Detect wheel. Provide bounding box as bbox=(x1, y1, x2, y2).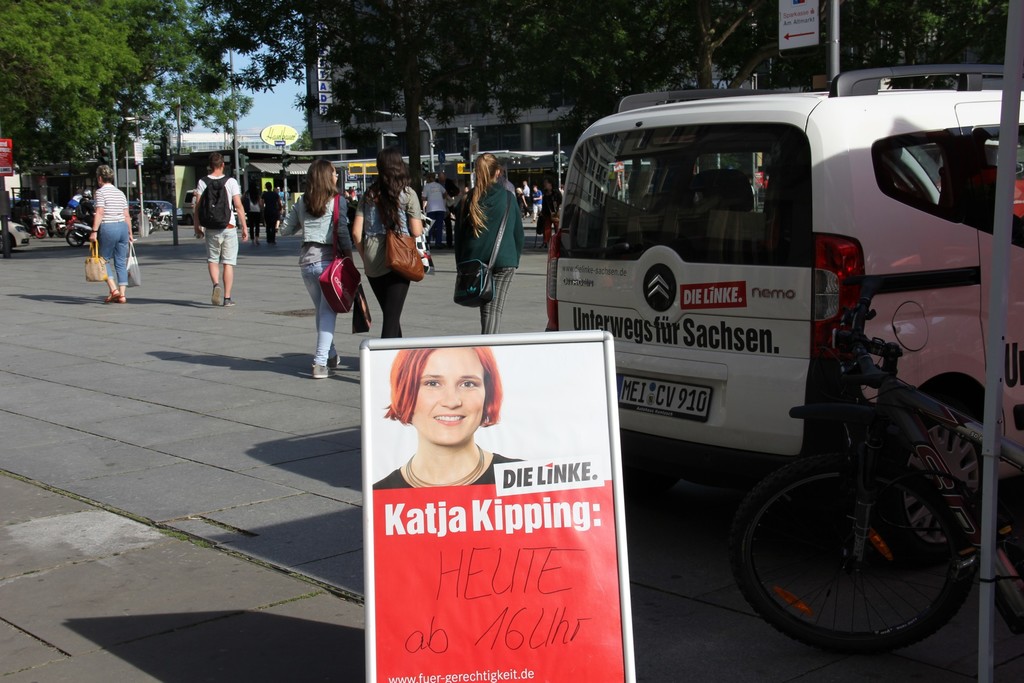
bbox=(64, 226, 85, 245).
